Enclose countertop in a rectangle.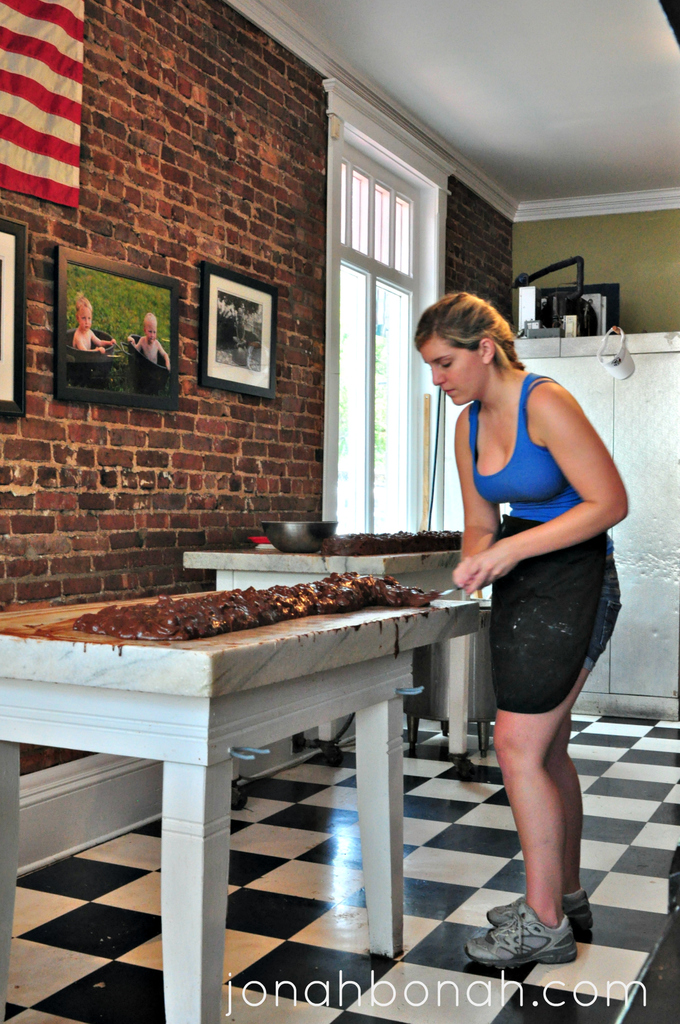
BBox(0, 587, 479, 692).
